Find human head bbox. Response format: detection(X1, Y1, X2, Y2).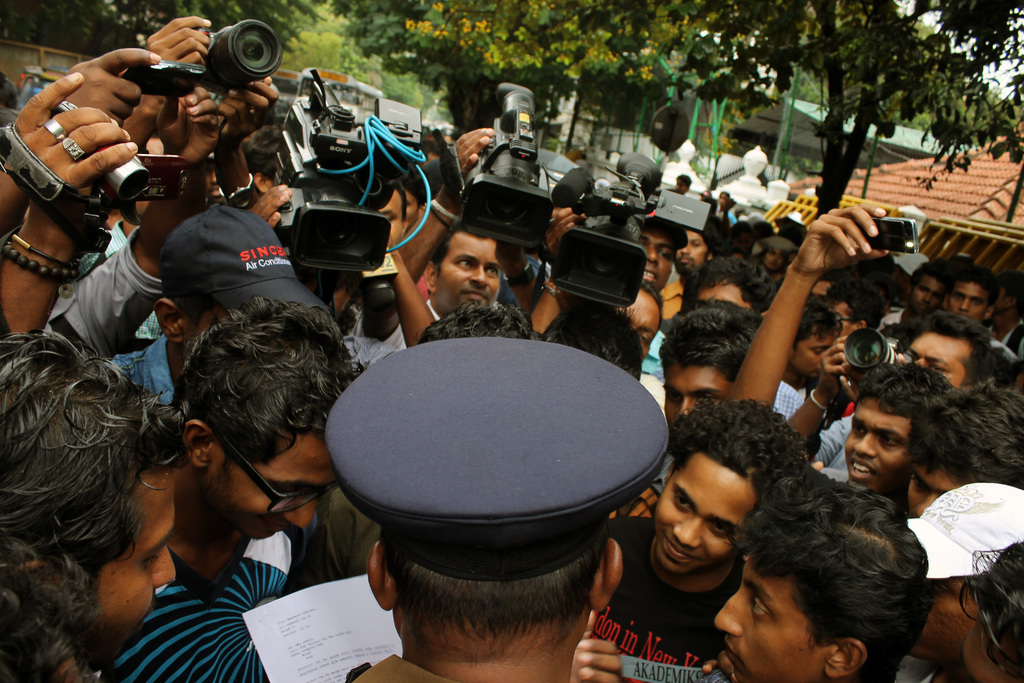
detection(781, 299, 837, 383).
